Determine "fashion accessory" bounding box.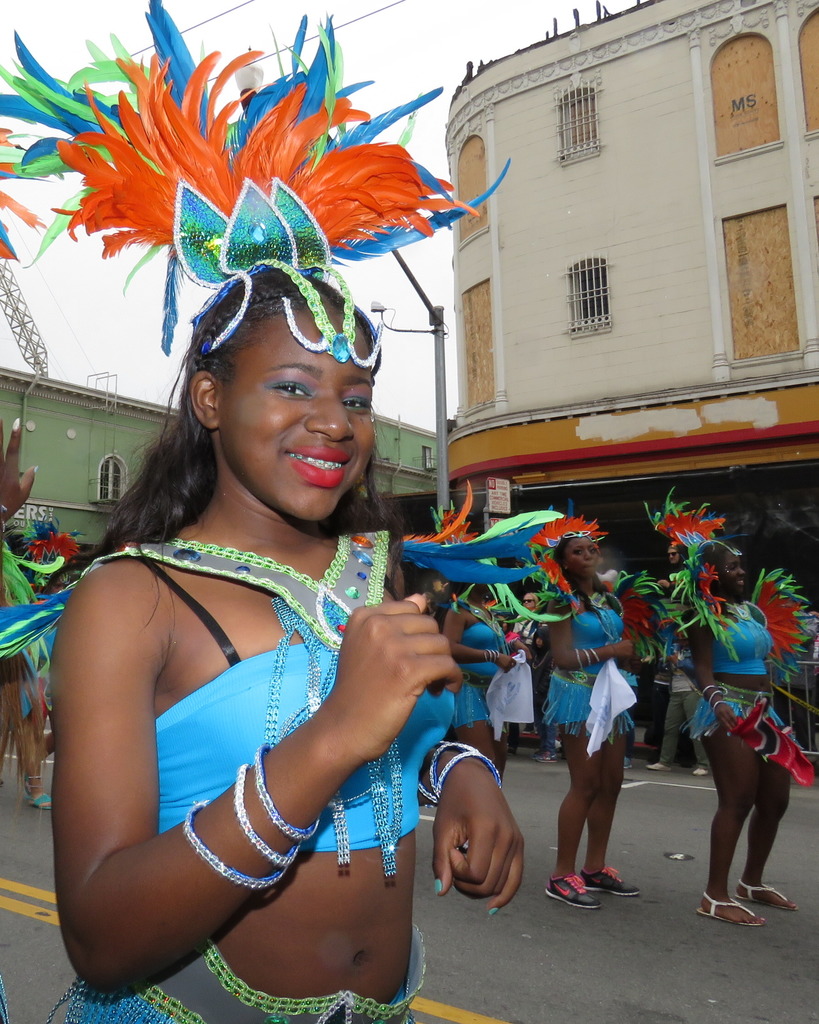
Determined: [437, 745, 503, 794].
